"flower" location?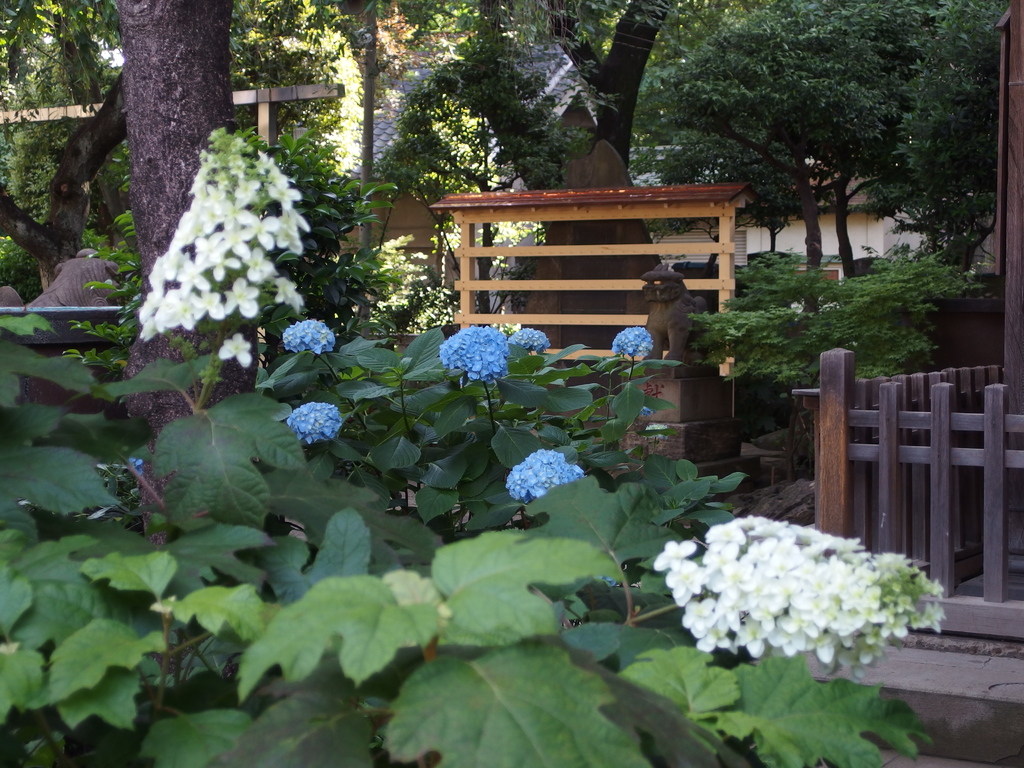
x1=650, y1=516, x2=947, y2=664
